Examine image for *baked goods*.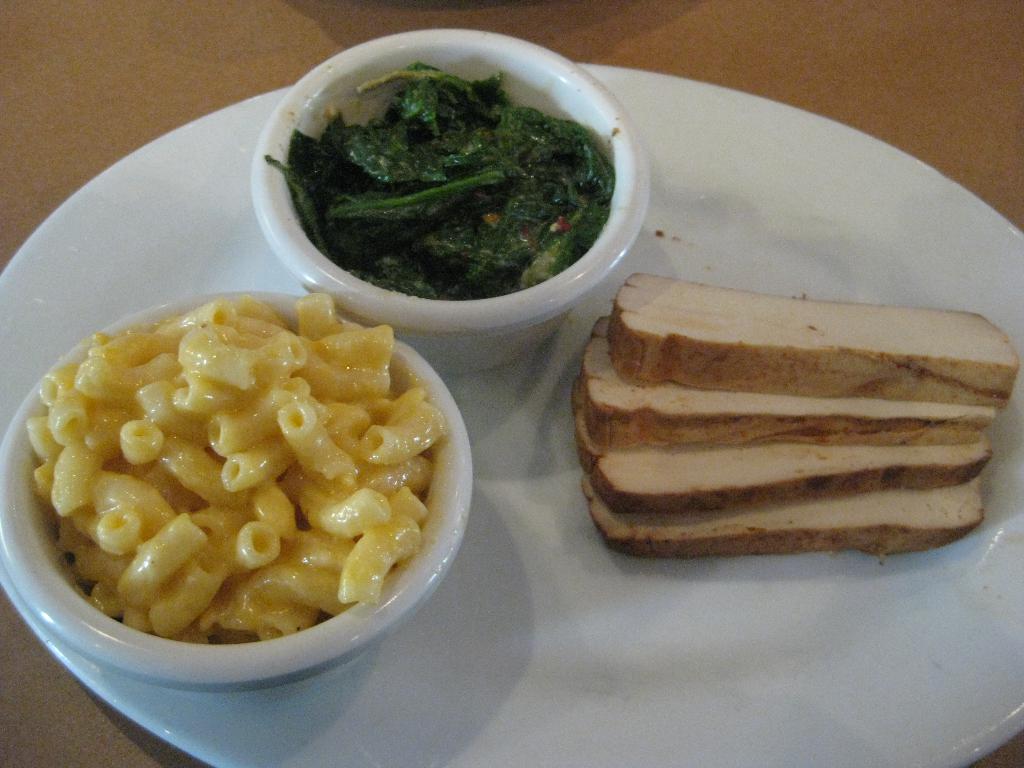
Examination result: {"left": 584, "top": 474, "right": 982, "bottom": 557}.
